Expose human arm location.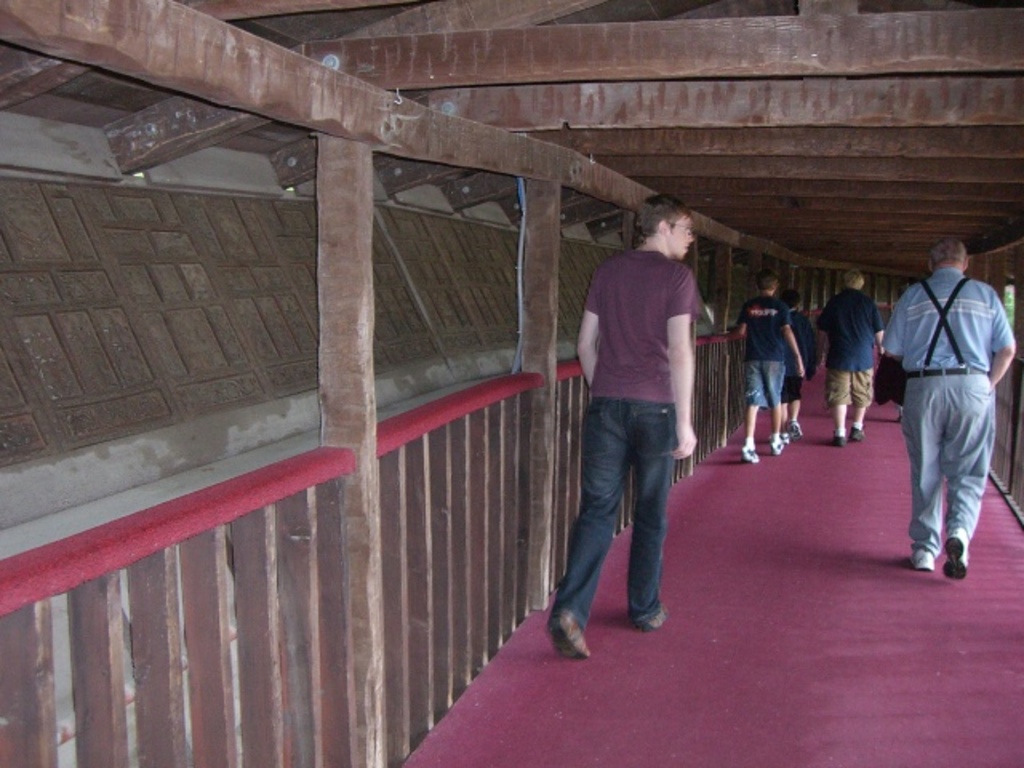
Exposed at 870, 309, 886, 358.
